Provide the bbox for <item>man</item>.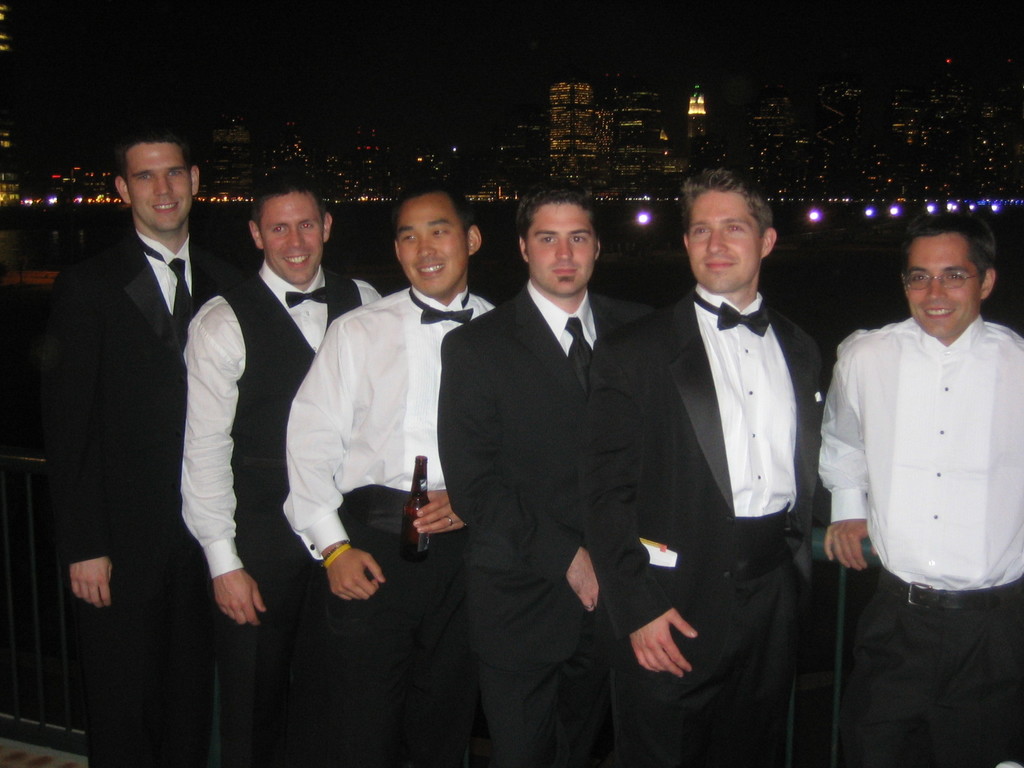
<box>432,192,652,767</box>.
